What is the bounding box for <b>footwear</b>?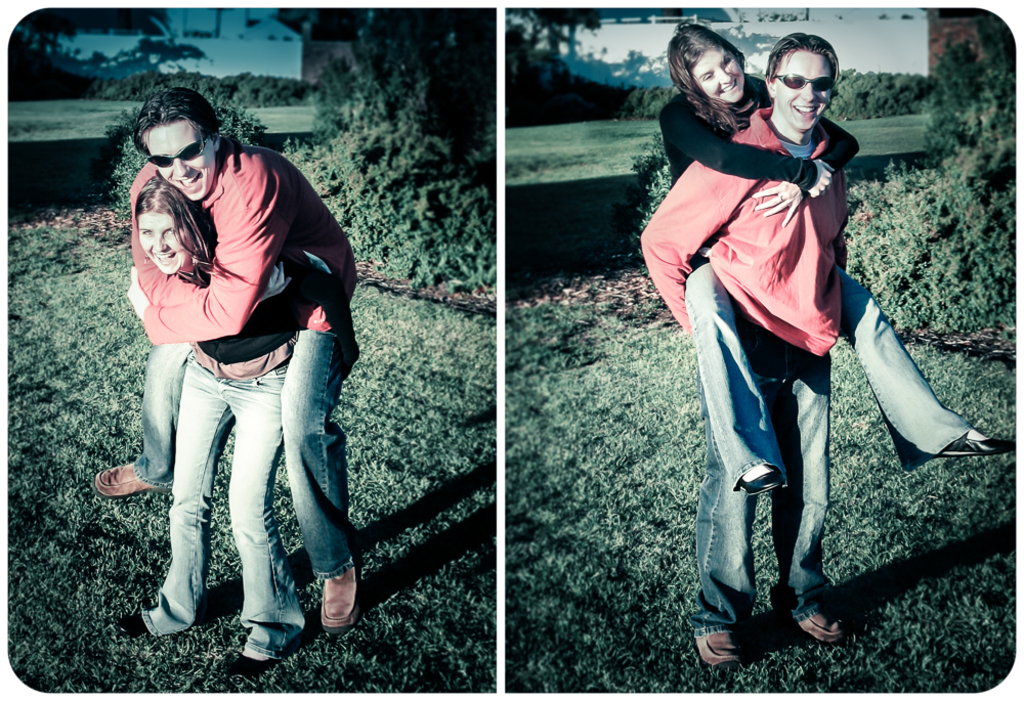
left=116, top=613, right=146, bottom=642.
